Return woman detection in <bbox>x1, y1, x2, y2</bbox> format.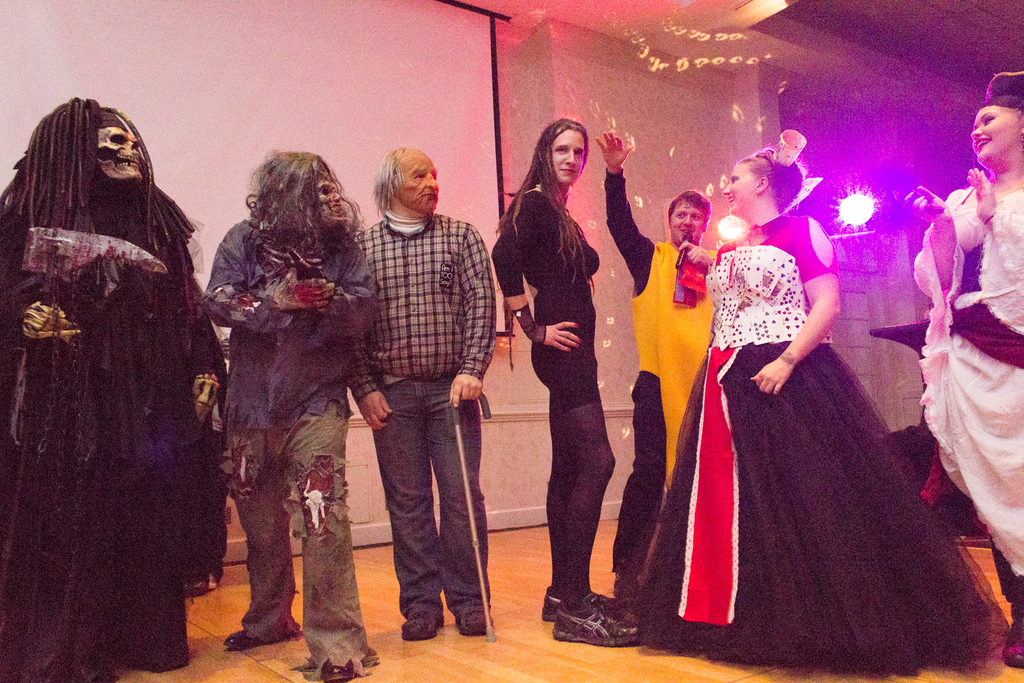
<bbox>671, 132, 933, 668</bbox>.
